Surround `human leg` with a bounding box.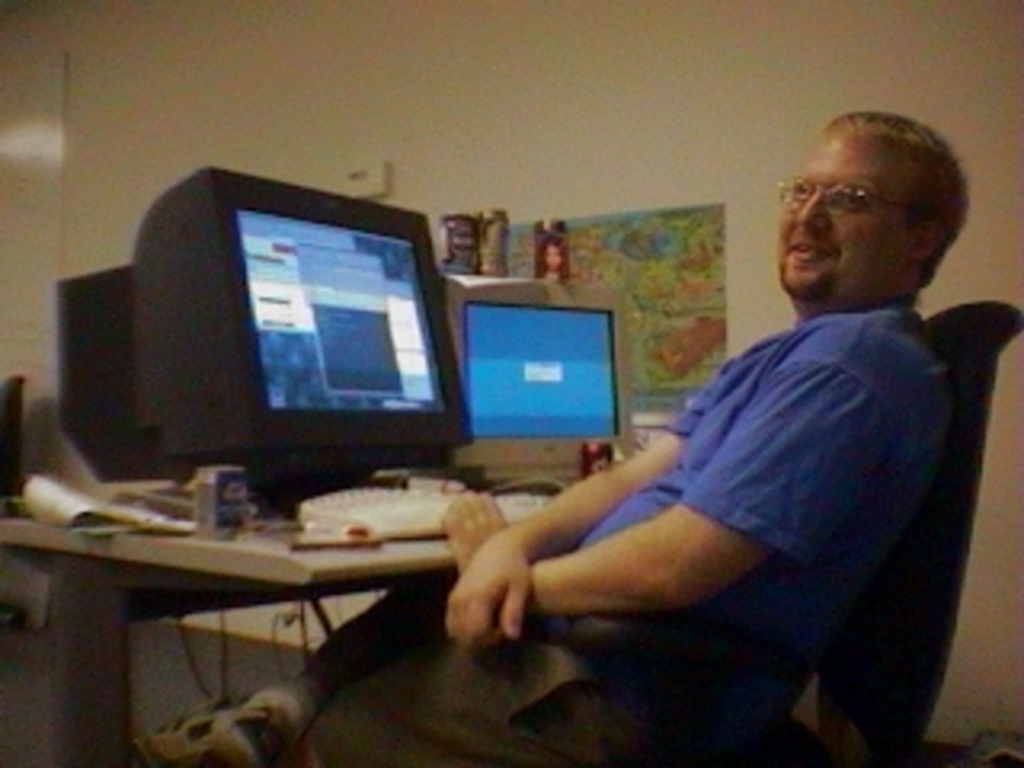
x1=128 y1=592 x2=685 y2=765.
